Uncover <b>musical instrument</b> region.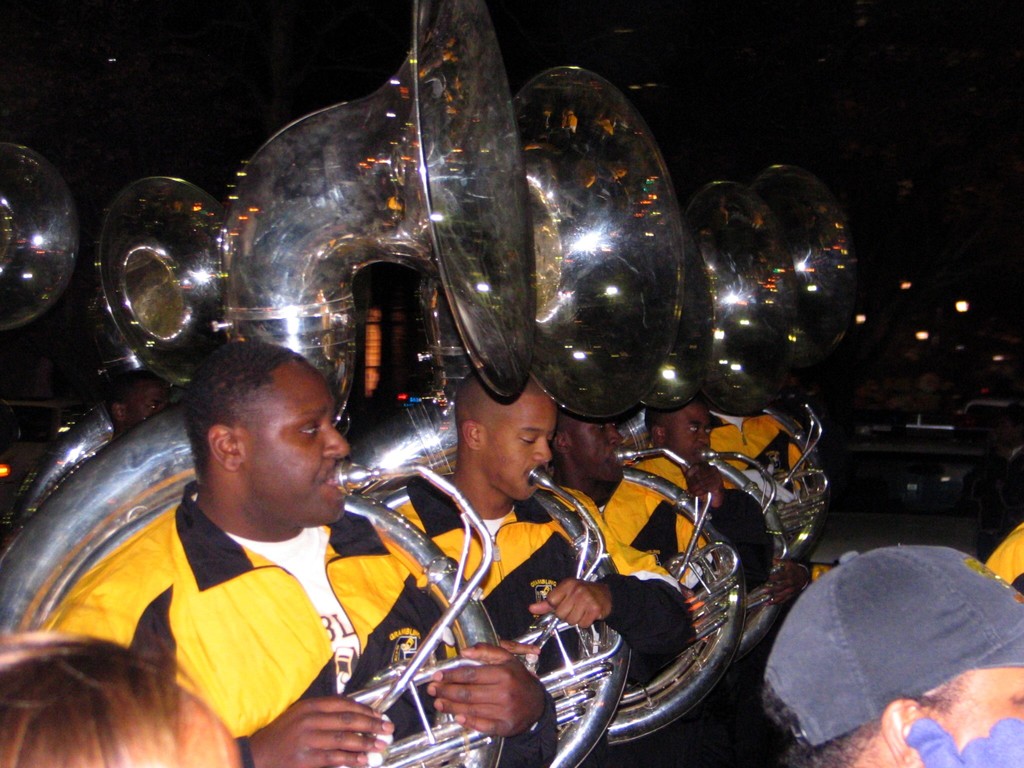
Uncovered: bbox=(731, 172, 865, 590).
